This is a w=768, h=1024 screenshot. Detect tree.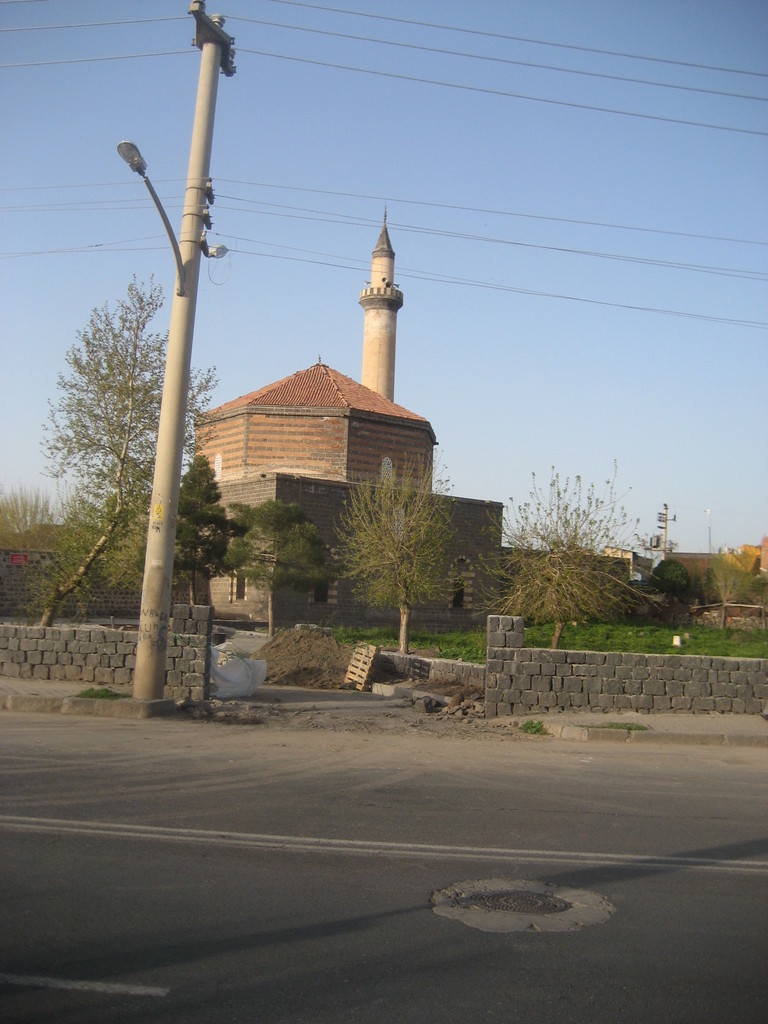
(x1=172, y1=449, x2=226, y2=607).
